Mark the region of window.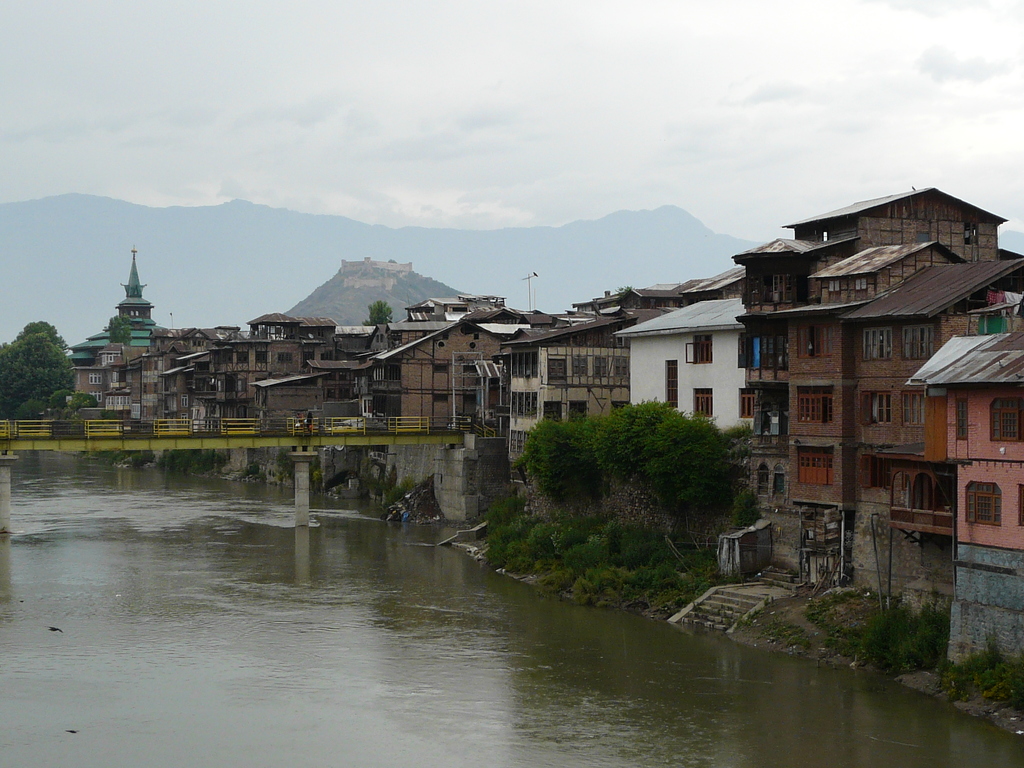
Region: box=[797, 437, 829, 493].
